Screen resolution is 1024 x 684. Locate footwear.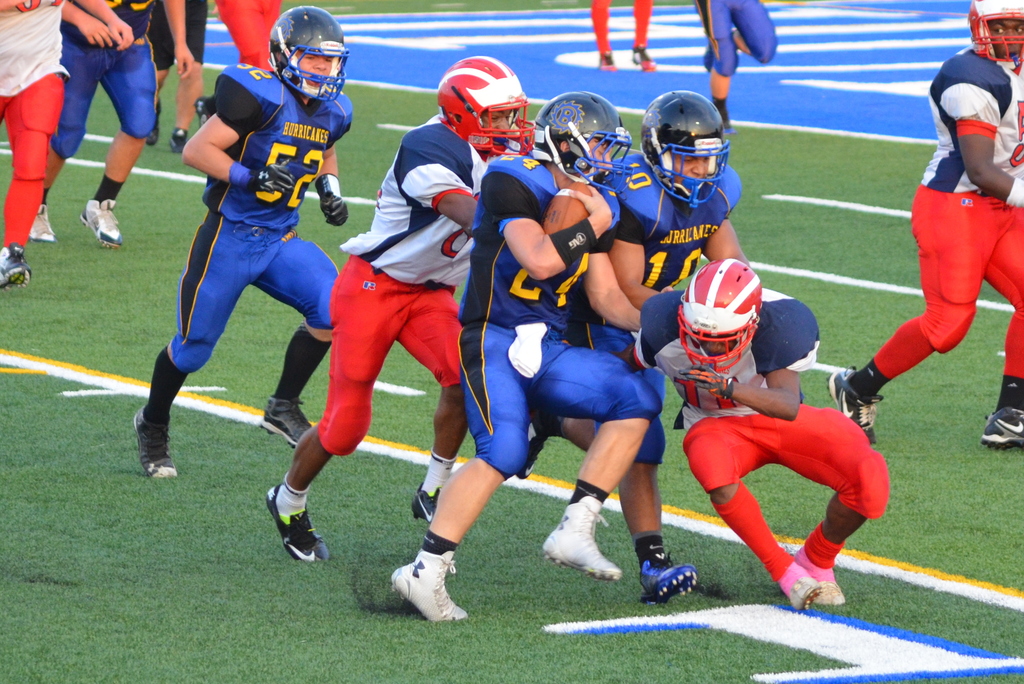
bbox=[978, 405, 1023, 443].
